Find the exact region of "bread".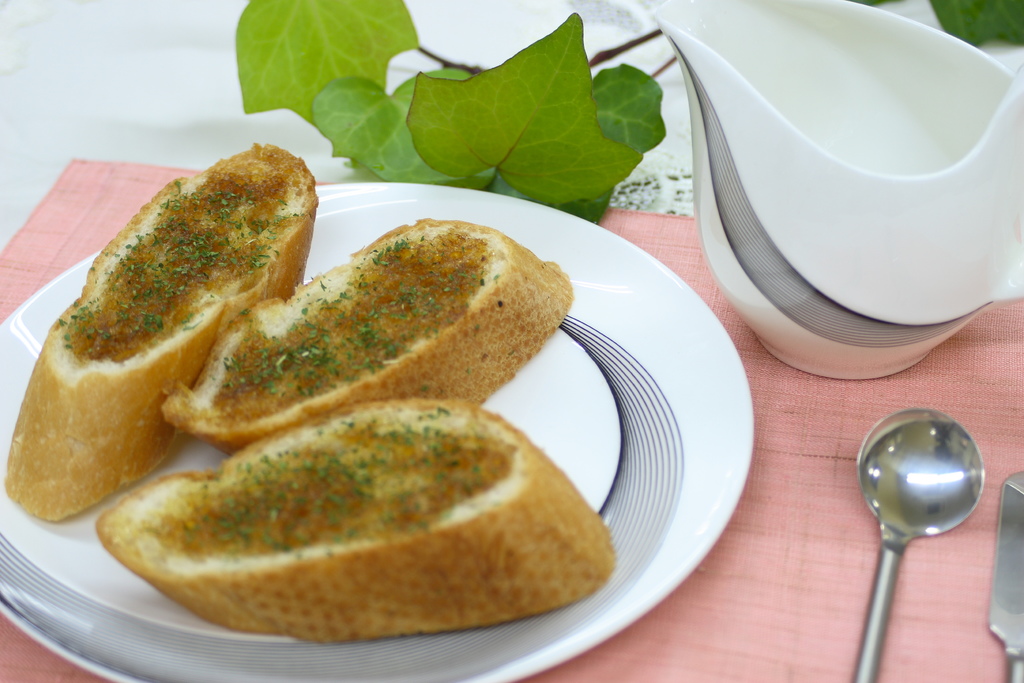
Exact region: x1=97 y1=398 x2=615 y2=641.
